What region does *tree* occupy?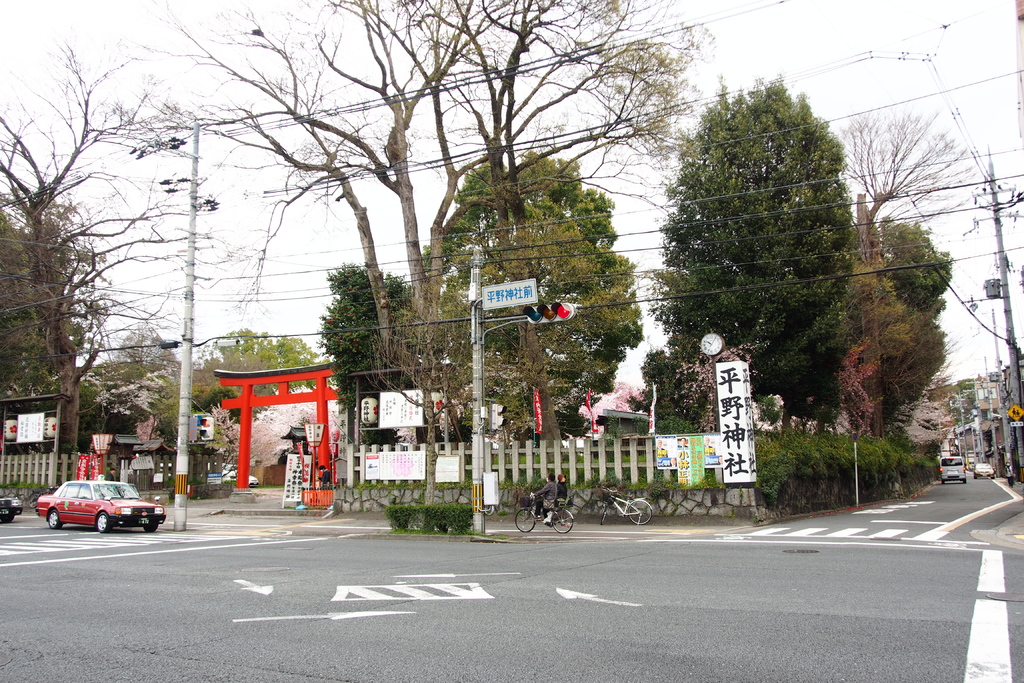
region(874, 216, 952, 304).
